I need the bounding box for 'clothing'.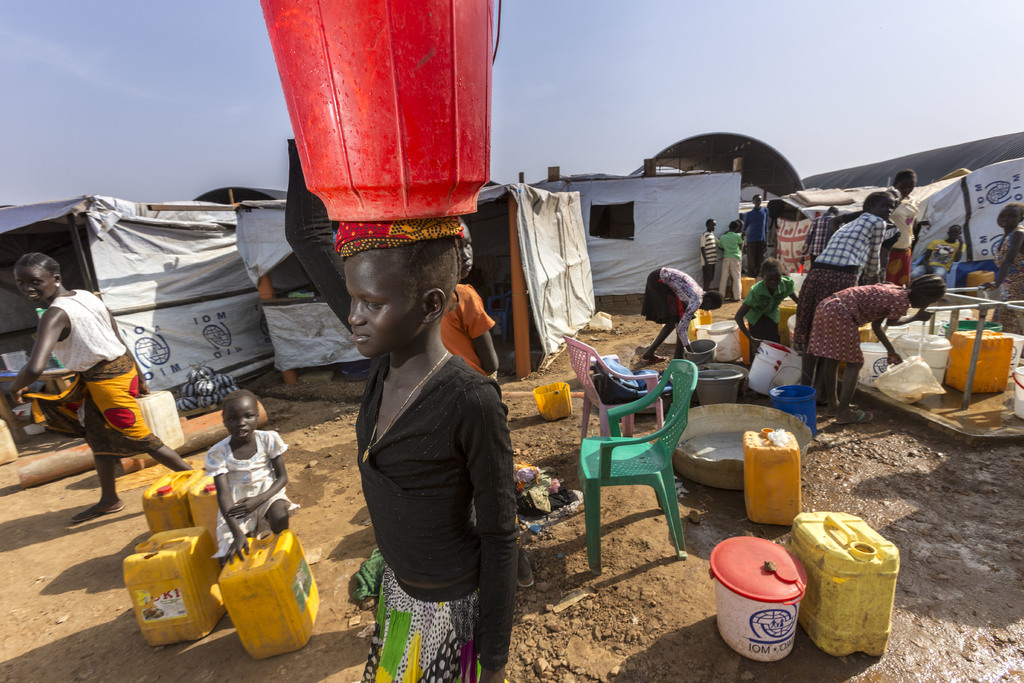
Here it is: l=794, t=210, r=884, b=348.
